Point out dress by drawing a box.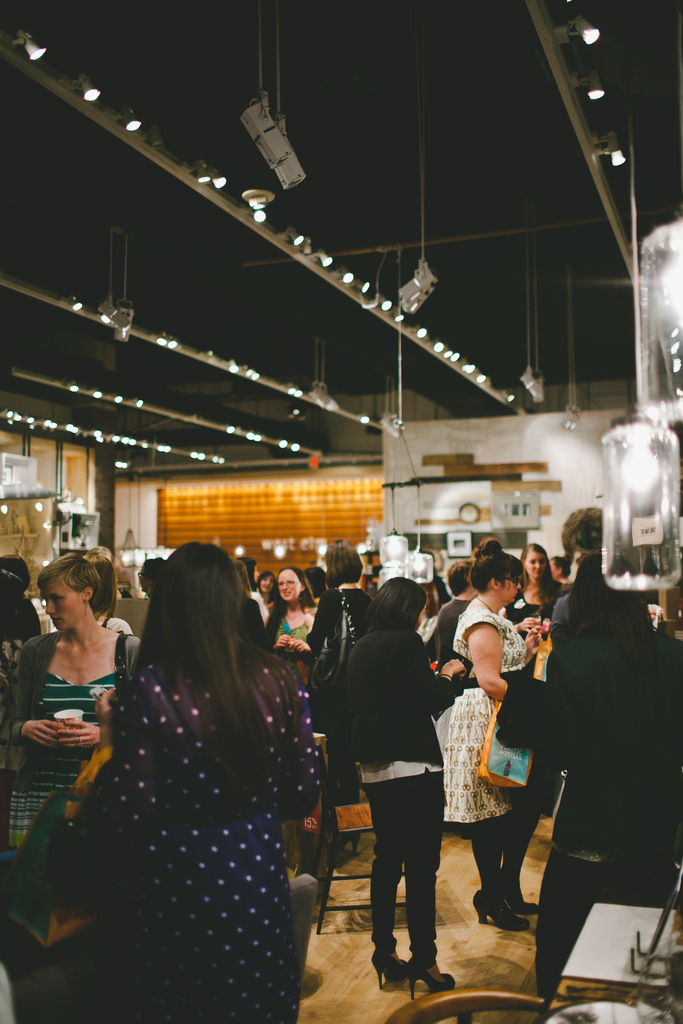
97,643,323,1023.
